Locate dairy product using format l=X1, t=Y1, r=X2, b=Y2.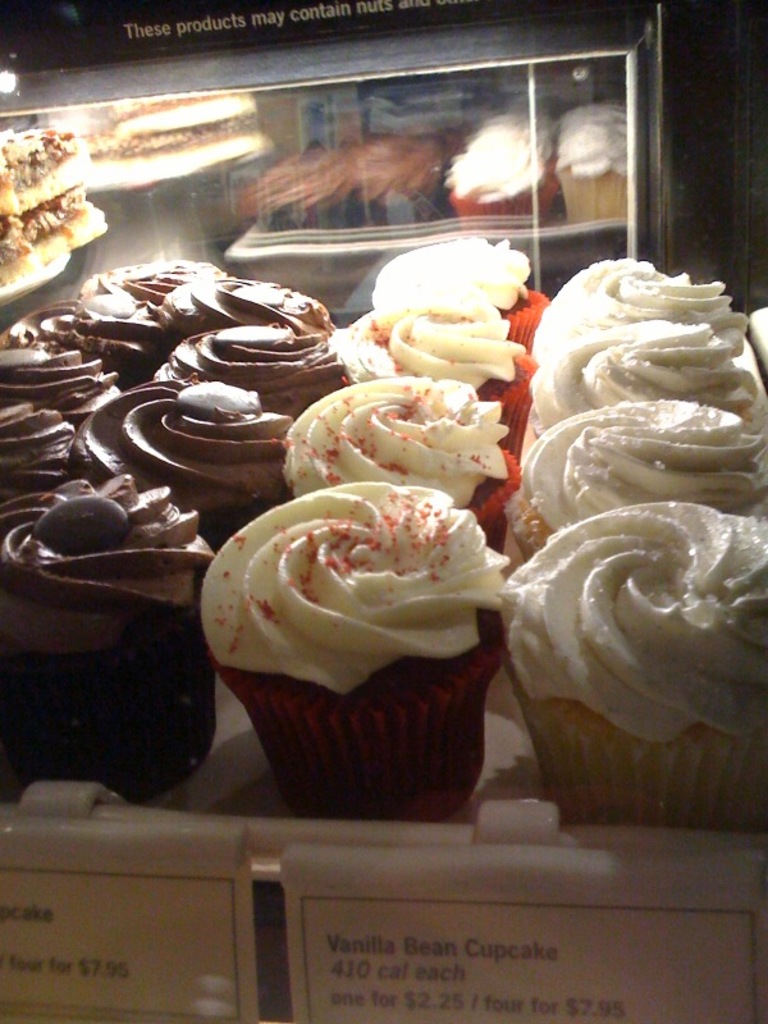
l=0, t=307, r=155, b=365.
